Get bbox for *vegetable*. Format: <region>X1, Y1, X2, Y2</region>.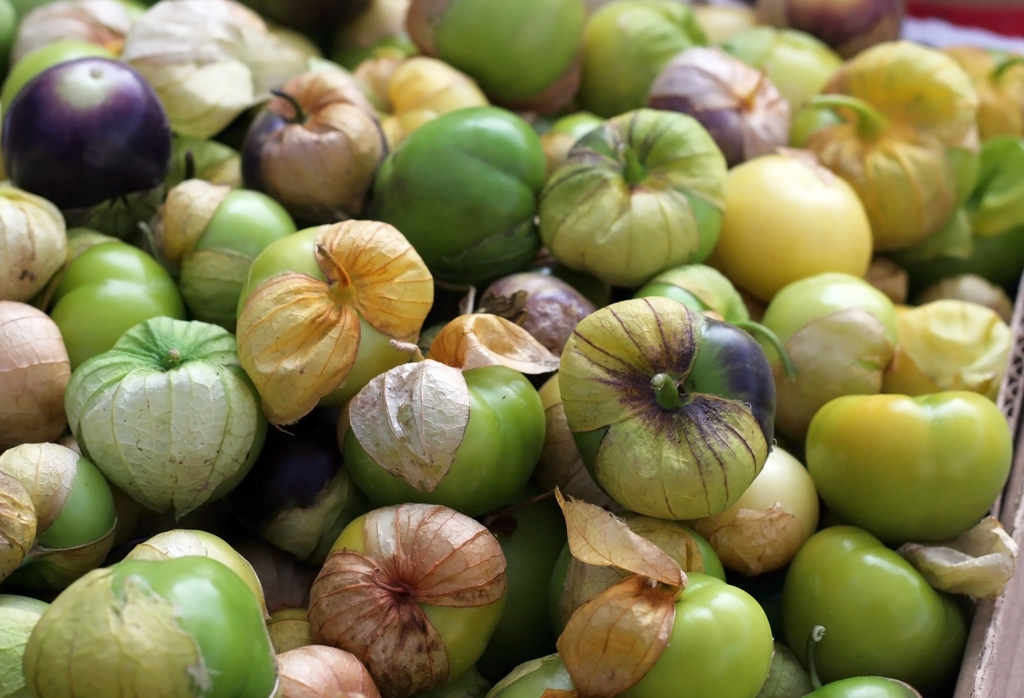
<region>65, 321, 266, 536</region>.
